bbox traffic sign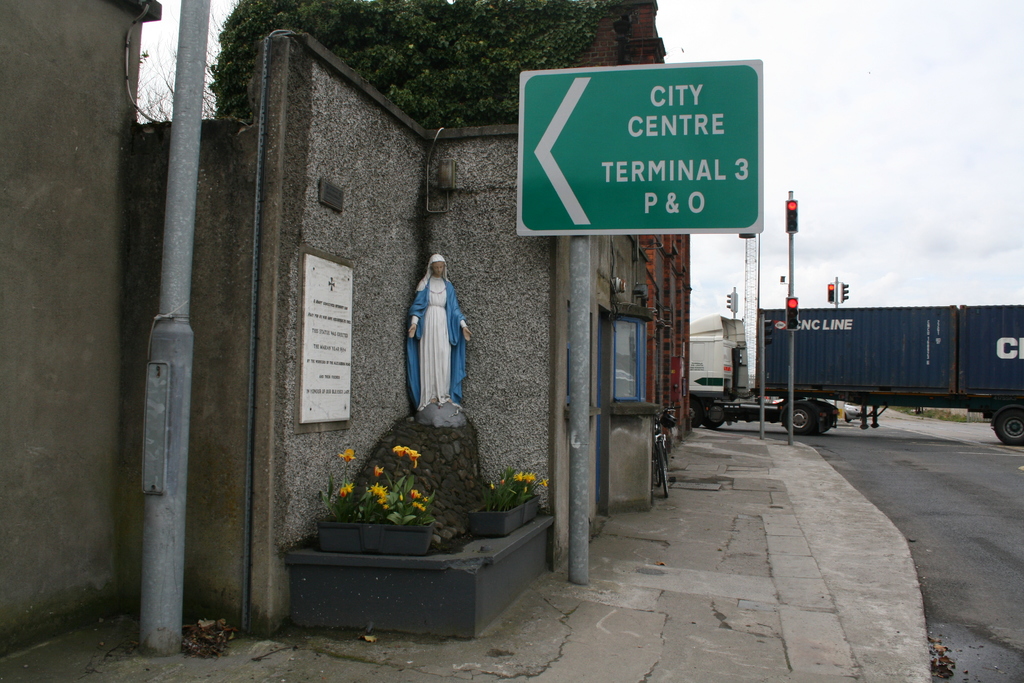
region(786, 296, 799, 328)
